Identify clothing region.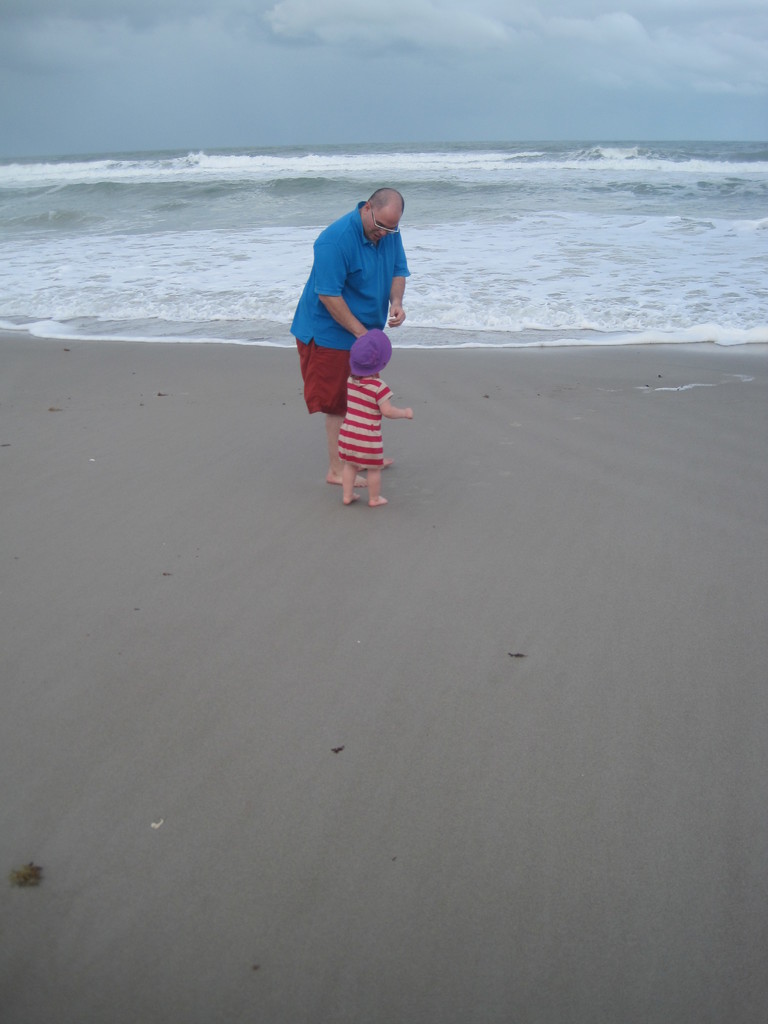
Region: crop(299, 178, 413, 442).
